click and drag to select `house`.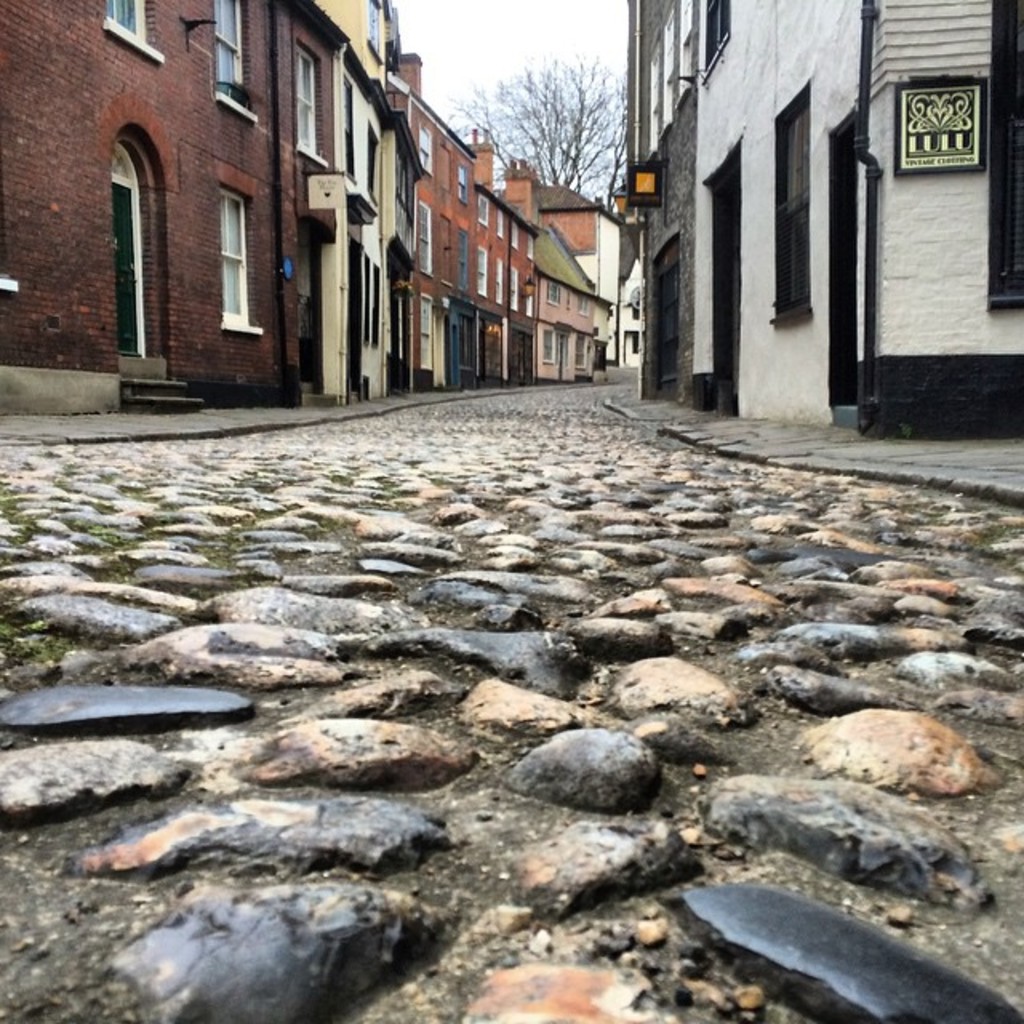
Selection: region(534, 226, 611, 398).
